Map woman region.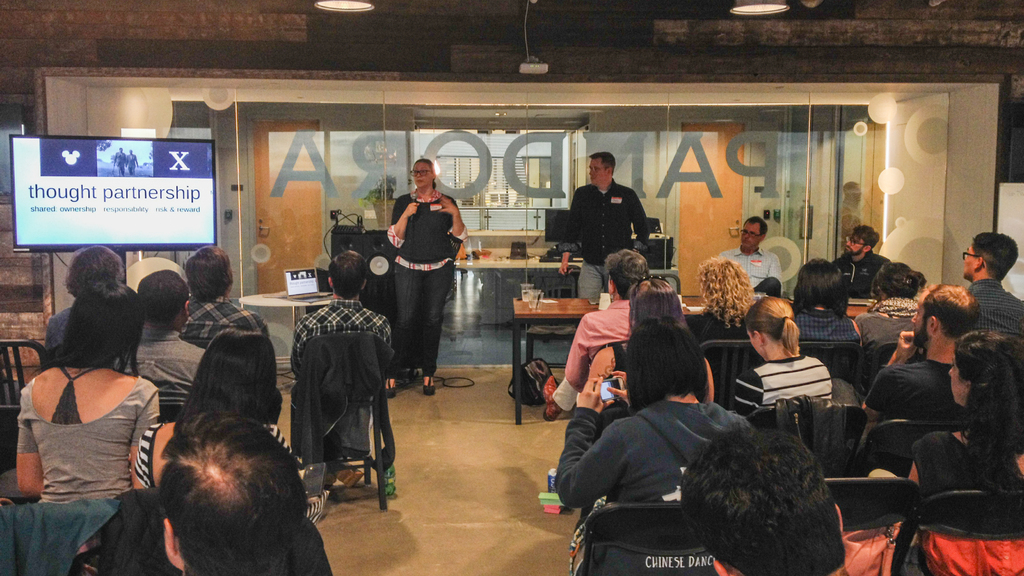
Mapped to pyautogui.locateOnScreen(552, 316, 760, 575).
